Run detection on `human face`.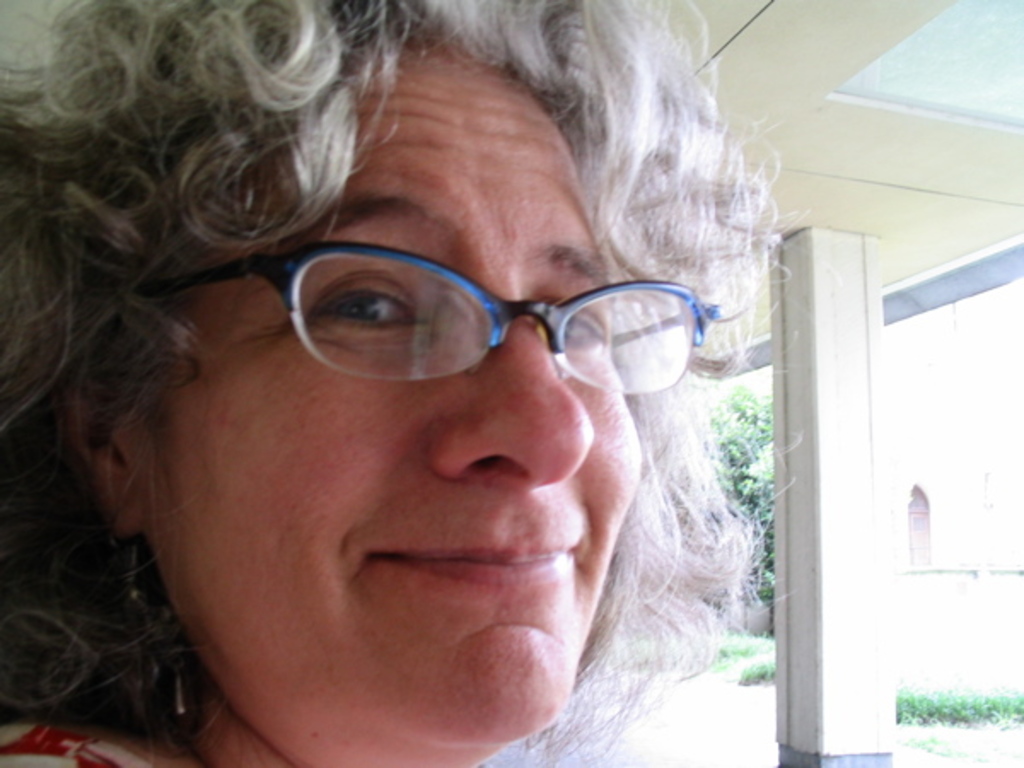
Result: [left=150, top=46, right=638, bottom=753].
